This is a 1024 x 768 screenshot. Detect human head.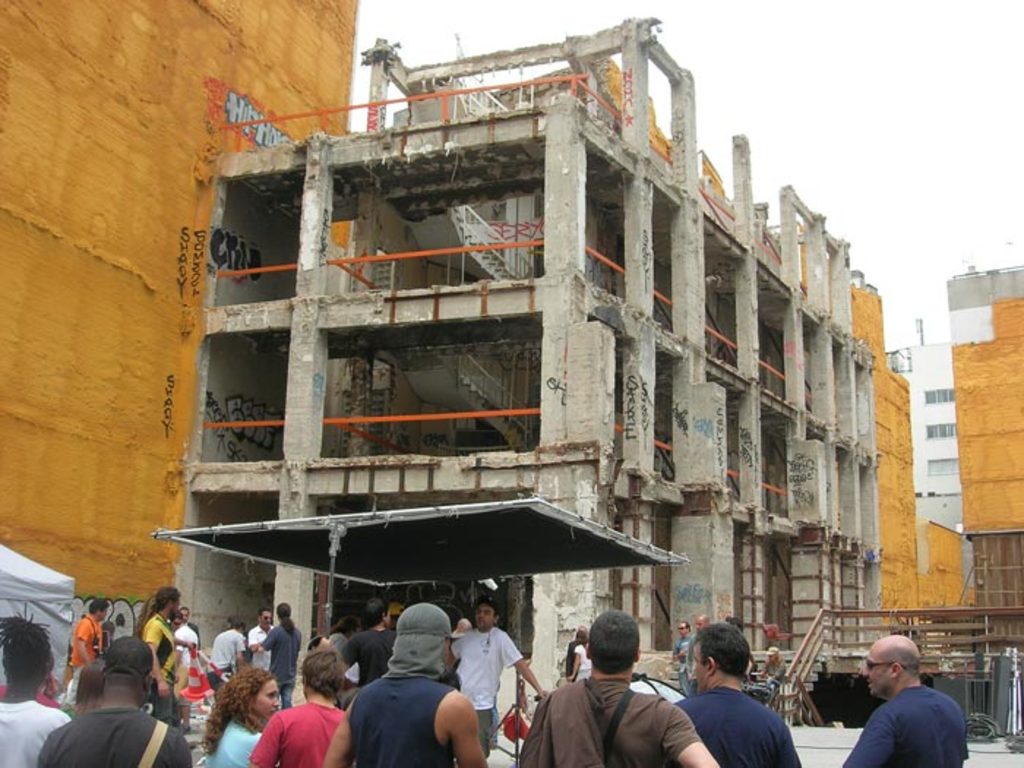
box=[230, 616, 244, 628].
